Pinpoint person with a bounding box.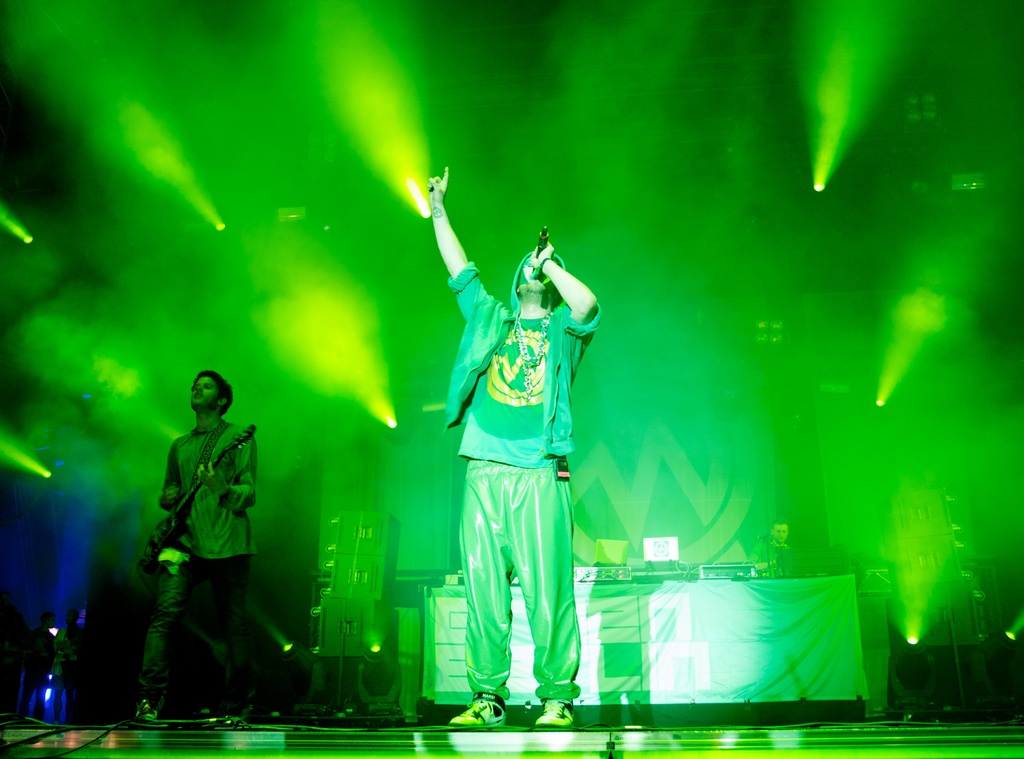
(426,239,607,728).
